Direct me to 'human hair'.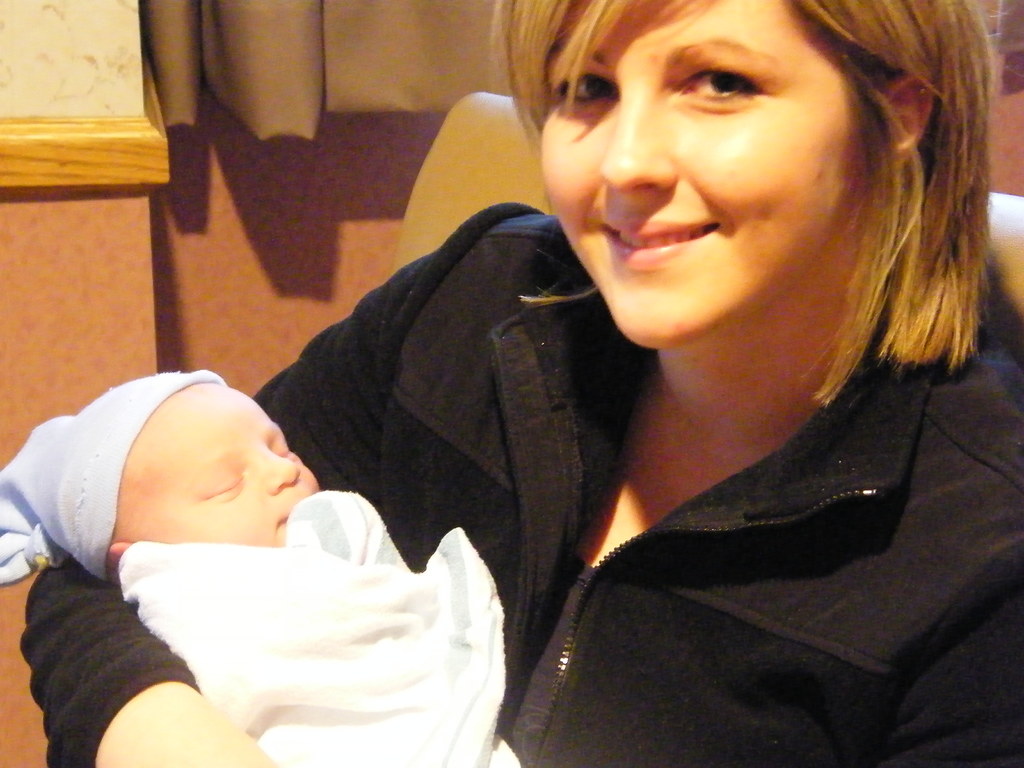
Direction: 527:1:1012:392.
